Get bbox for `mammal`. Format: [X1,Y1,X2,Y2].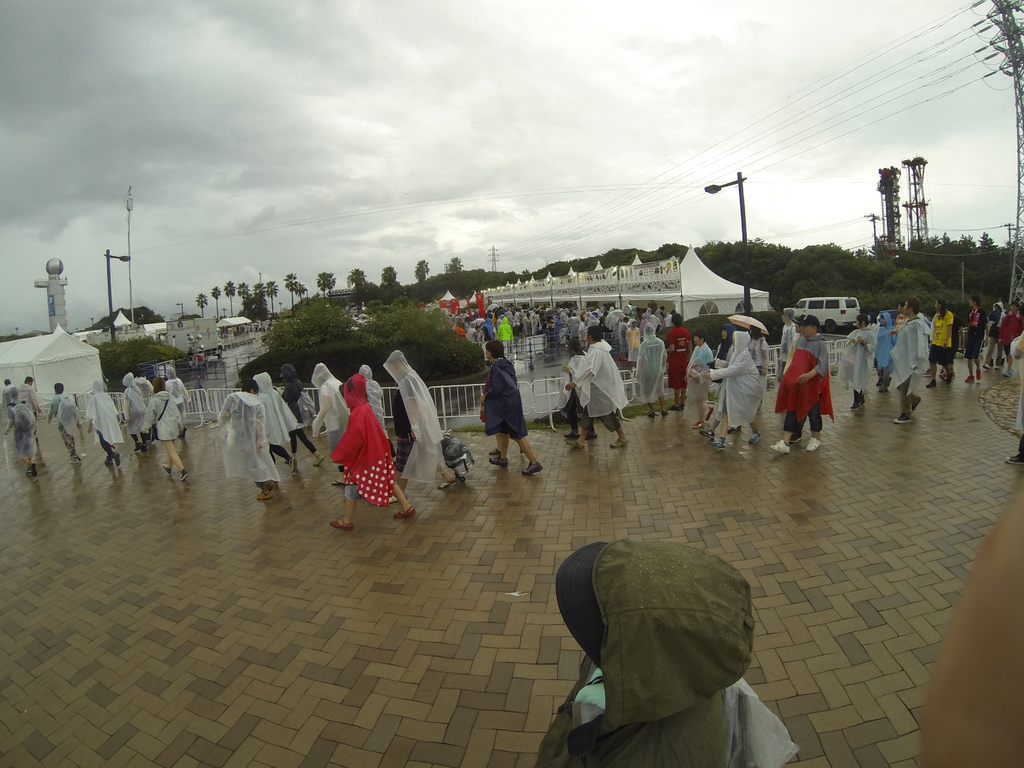
[138,375,184,478].
